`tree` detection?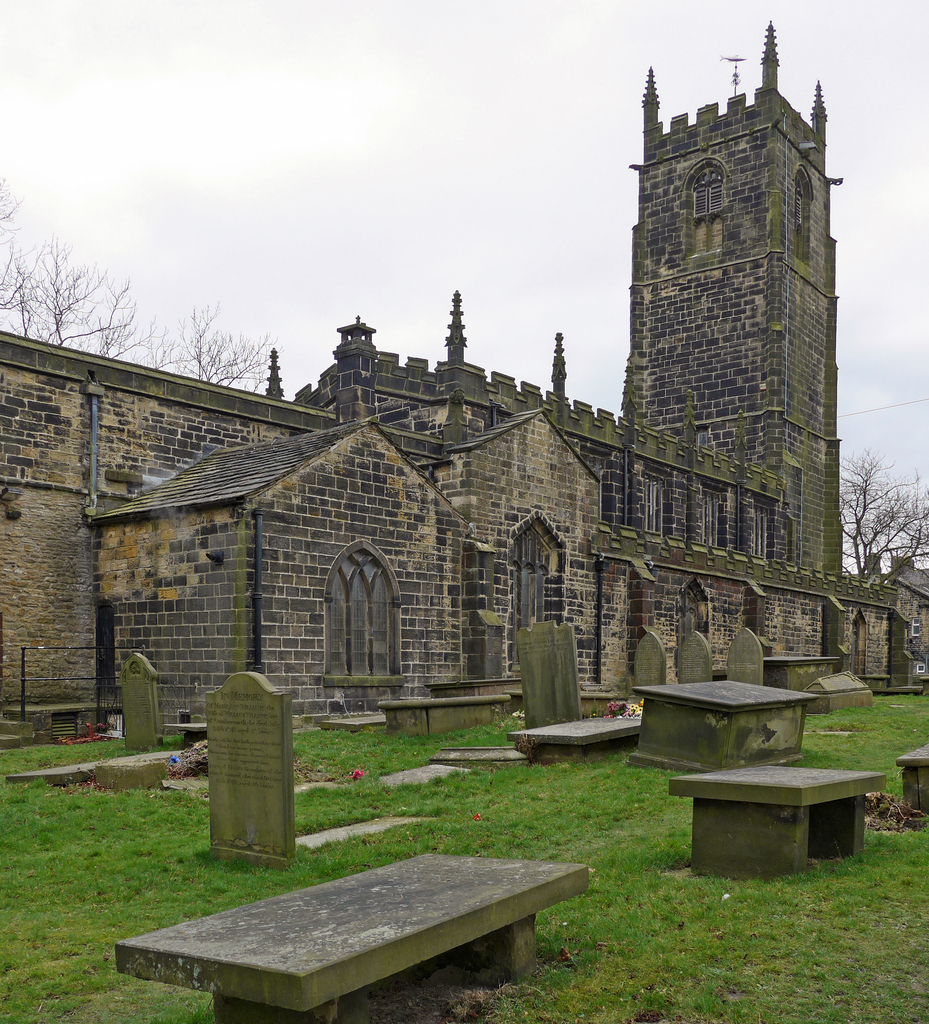
(0, 167, 261, 390)
